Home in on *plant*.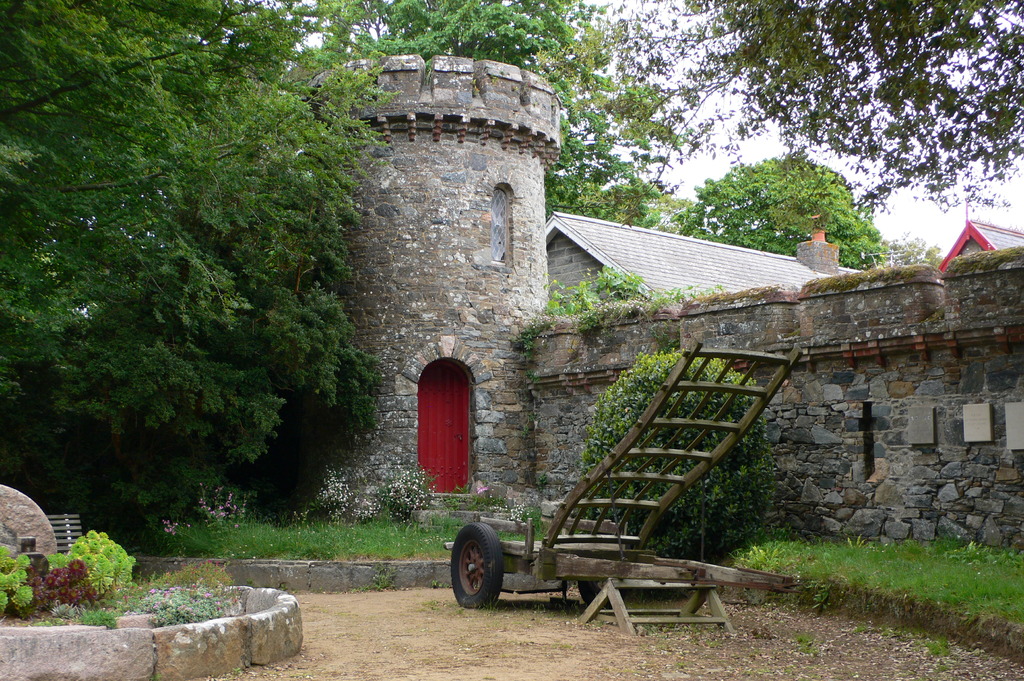
Homed in at Rect(646, 282, 732, 309).
